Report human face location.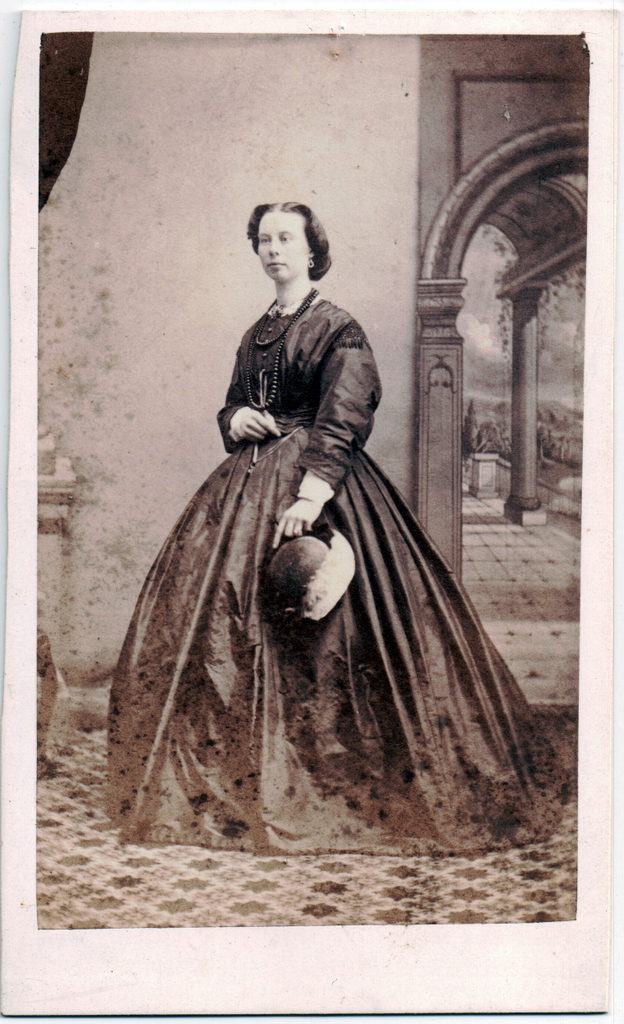
Report: [250, 209, 310, 287].
